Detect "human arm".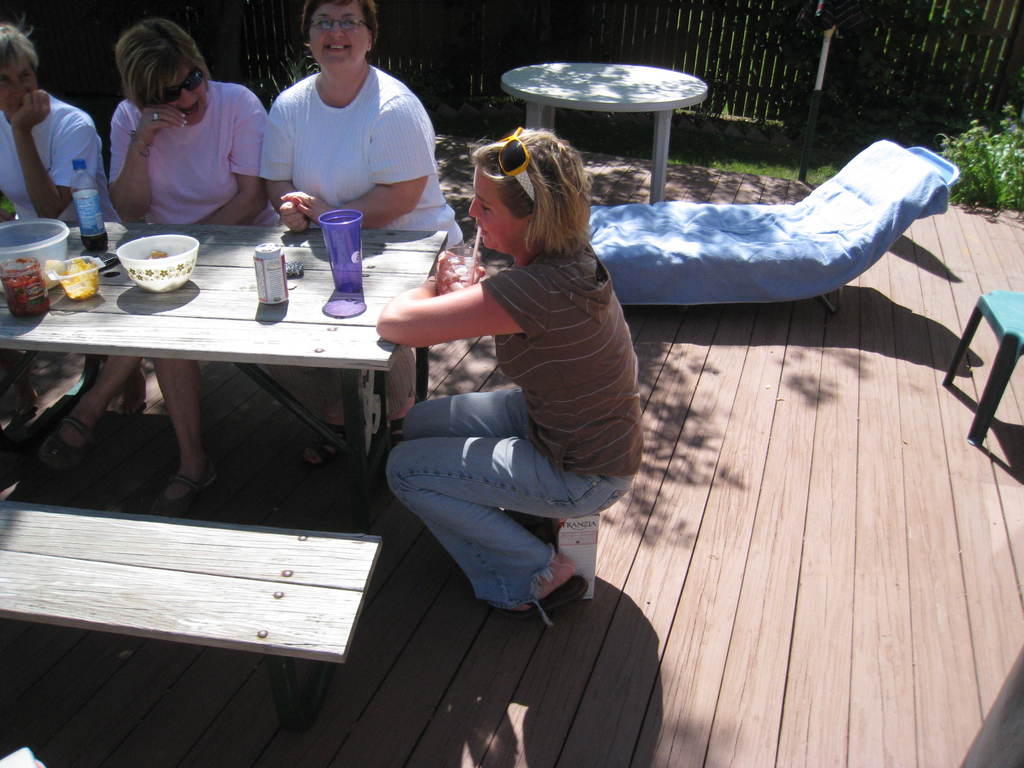
Detected at box=[186, 90, 271, 227].
